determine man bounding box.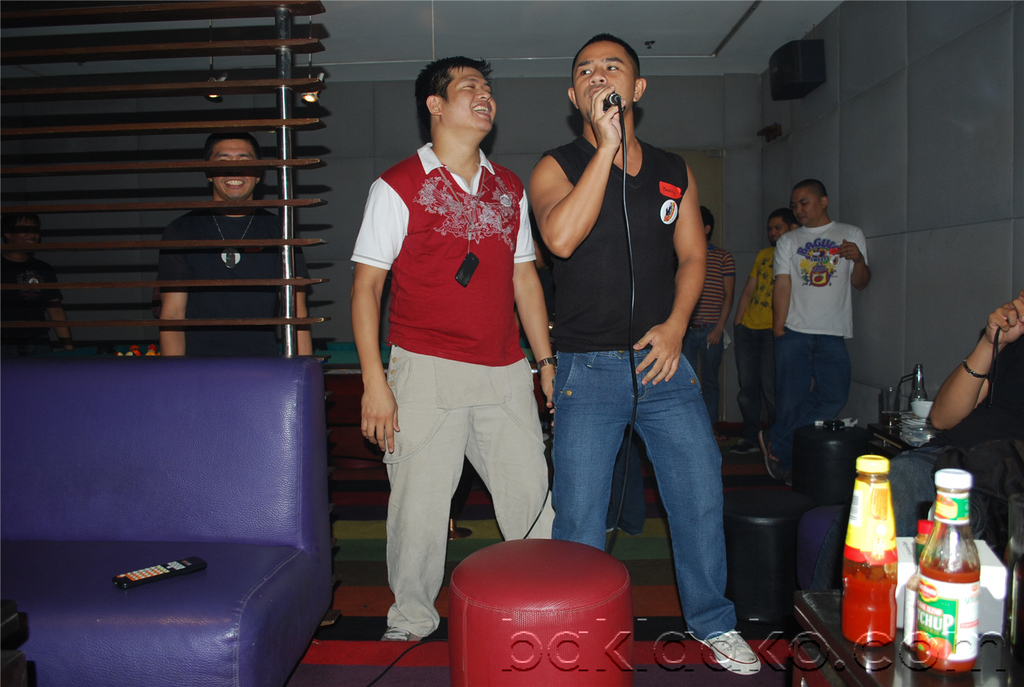
Determined: region(728, 206, 798, 417).
